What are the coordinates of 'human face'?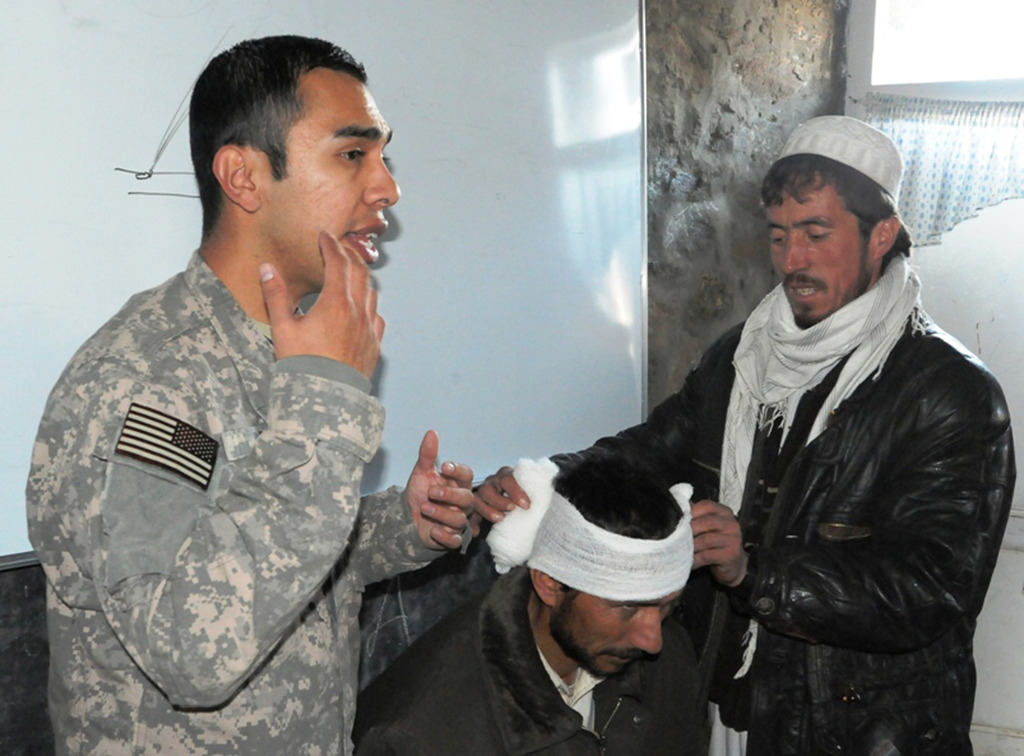
<bbox>766, 188, 863, 333</bbox>.
